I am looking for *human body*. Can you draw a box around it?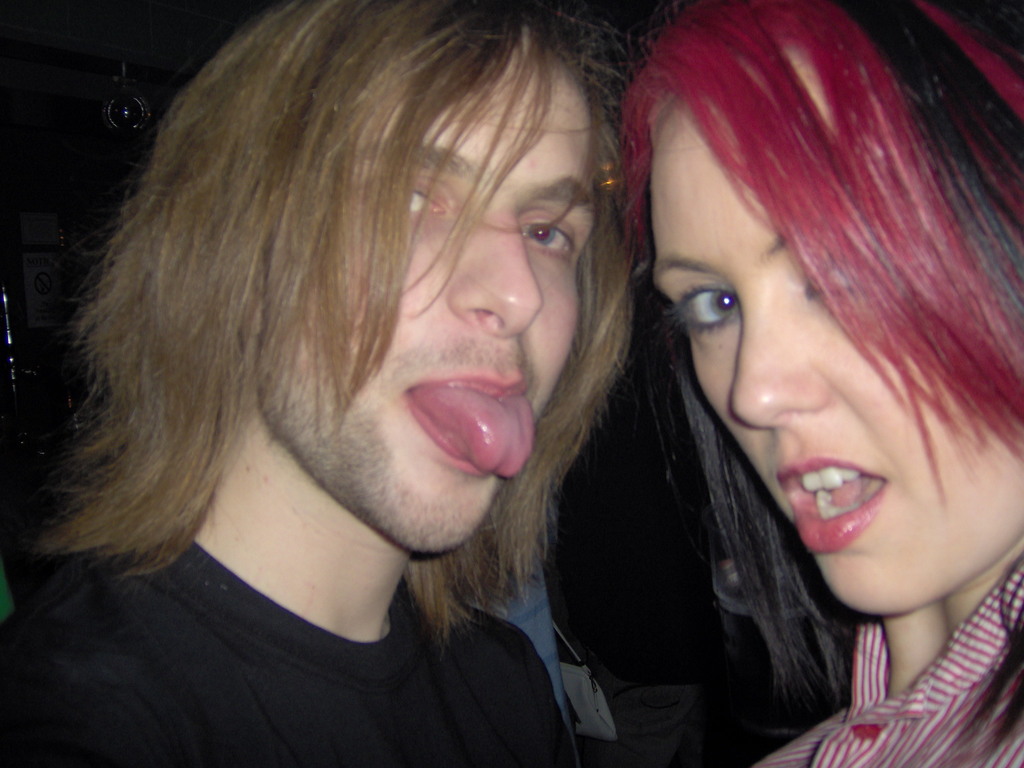
Sure, the bounding box is (623, 0, 1023, 767).
